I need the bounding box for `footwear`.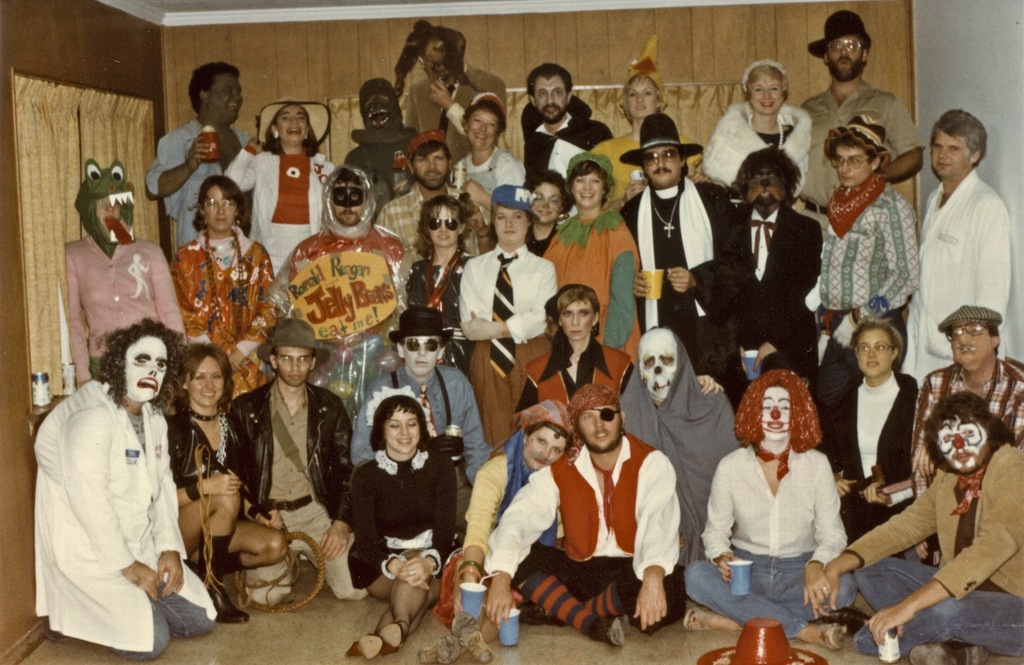
Here it is: [682, 604, 720, 630].
